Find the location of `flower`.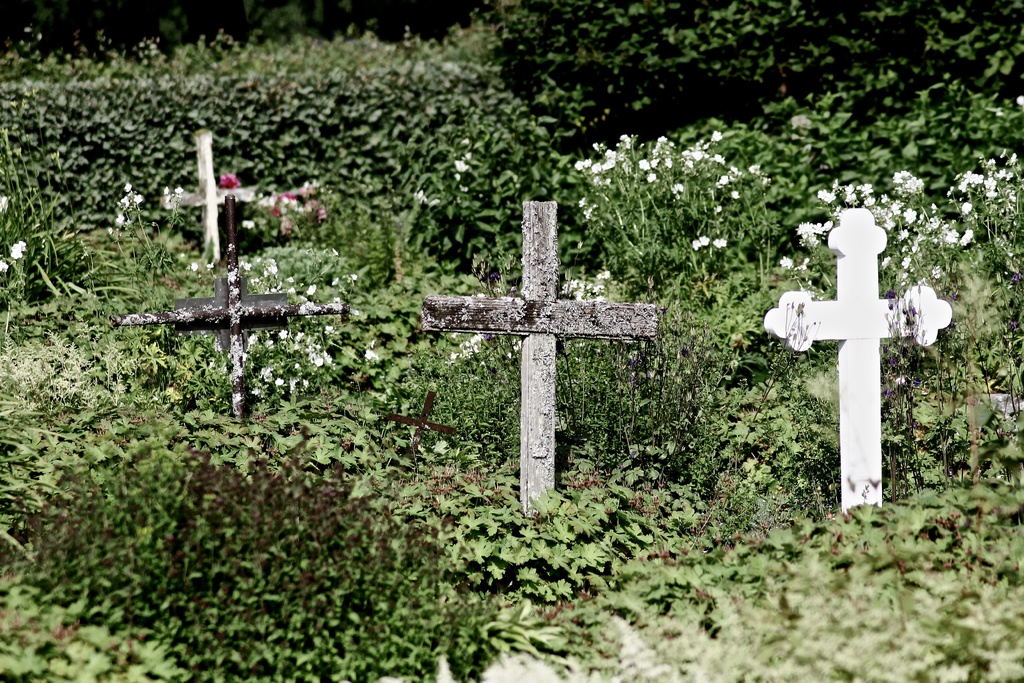
Location: (453,158,467,172).
